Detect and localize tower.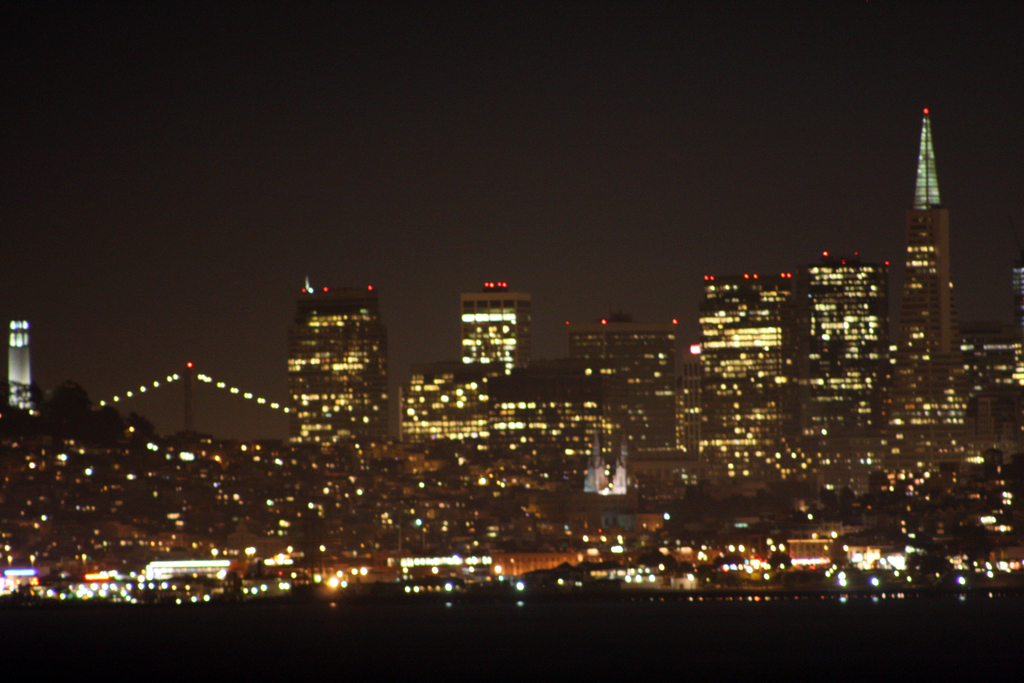
Localized at 698/266/803/388.
